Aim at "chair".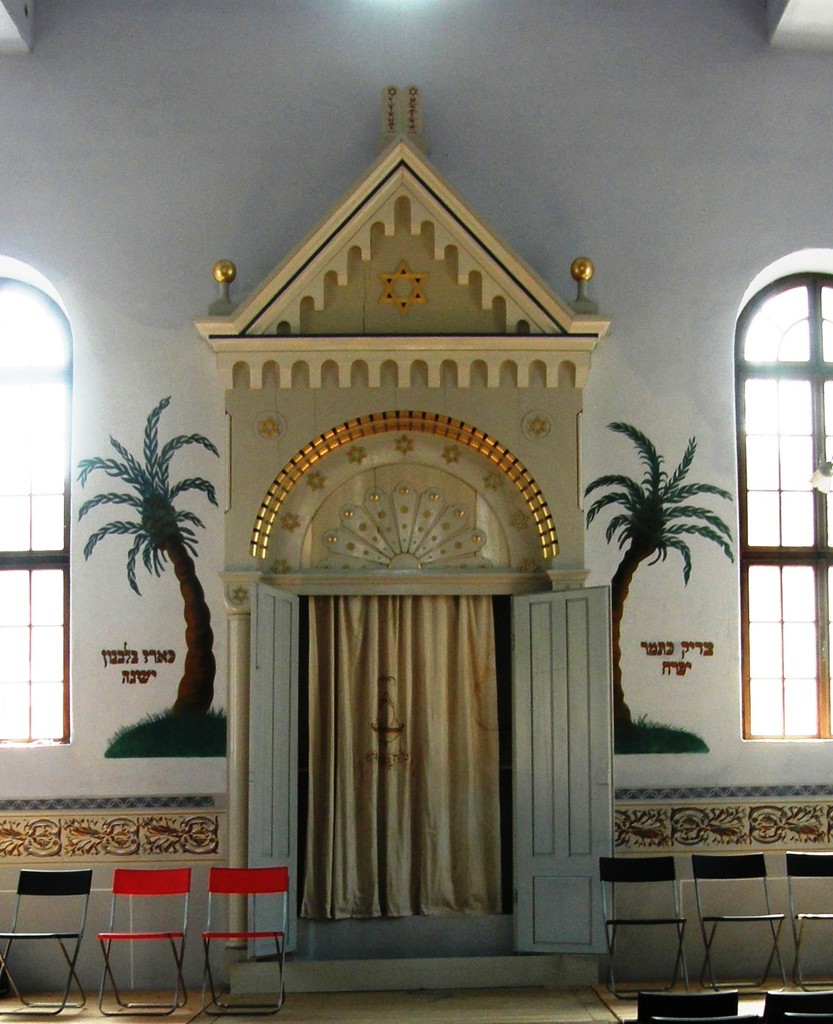
Aimed at left=0, top=865, right=90, bottom=1021.
